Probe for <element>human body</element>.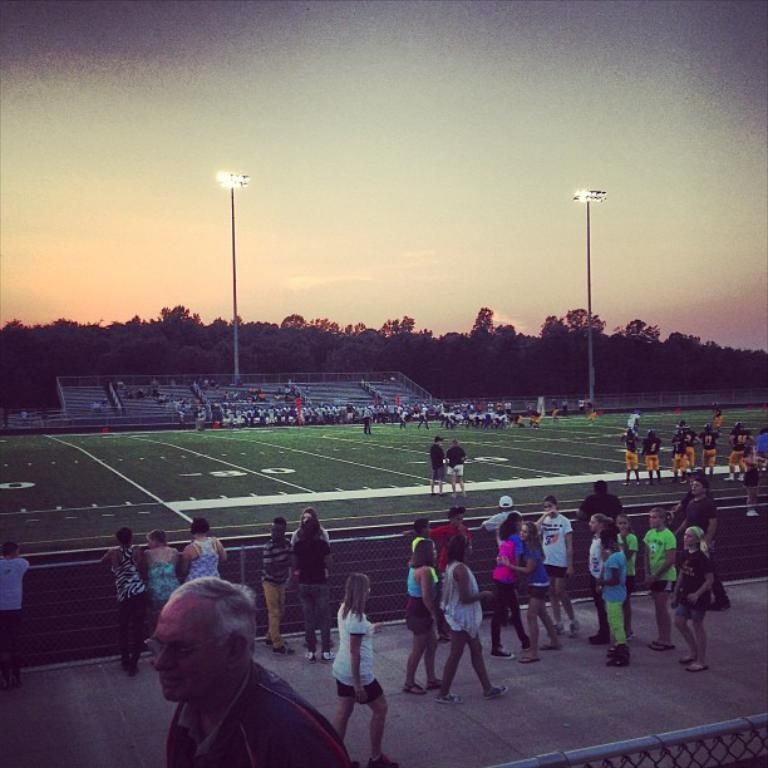
Probe result: l=176, t=533, r=231, b=581.
